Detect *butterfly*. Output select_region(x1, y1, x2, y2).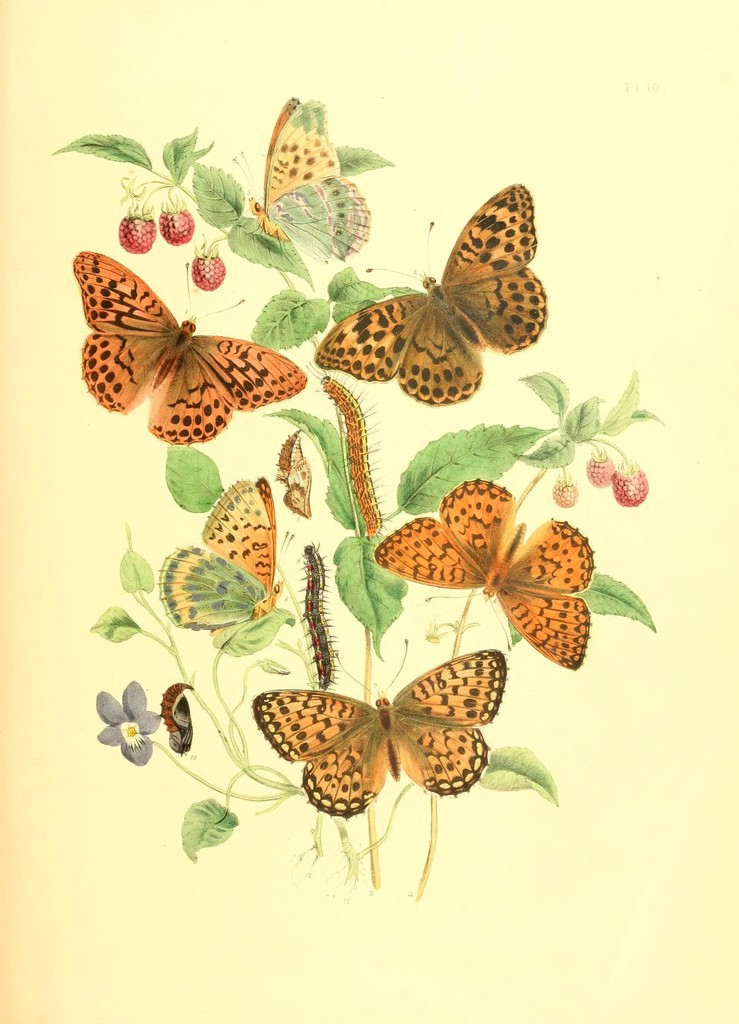
select_region(250, 643, 498, 816).
